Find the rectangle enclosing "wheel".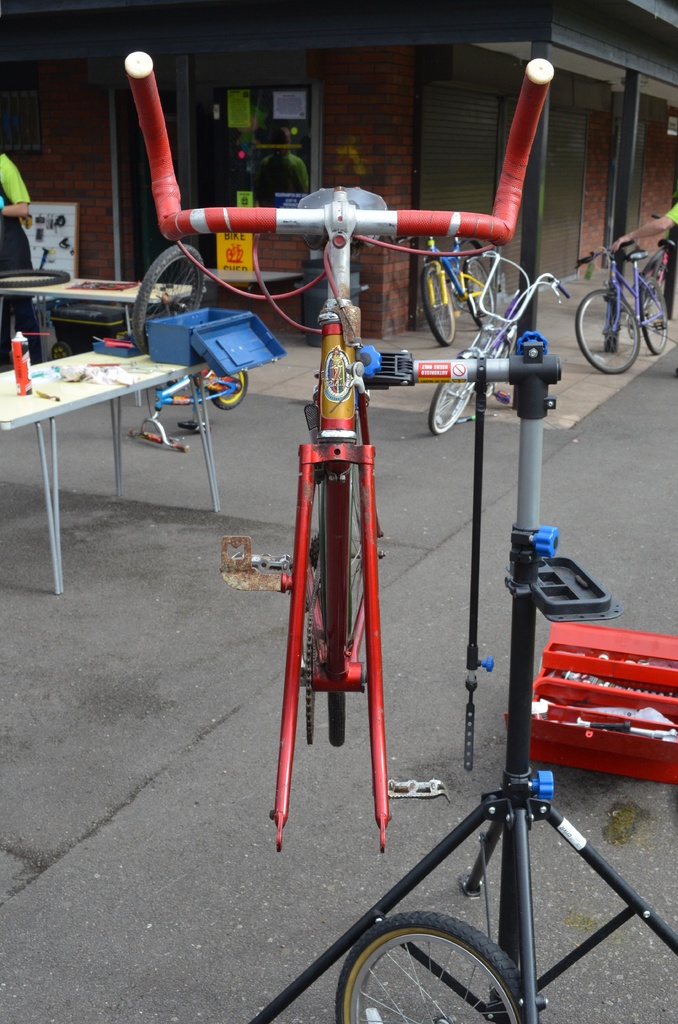
Rect(645, 281, 668, 365).
